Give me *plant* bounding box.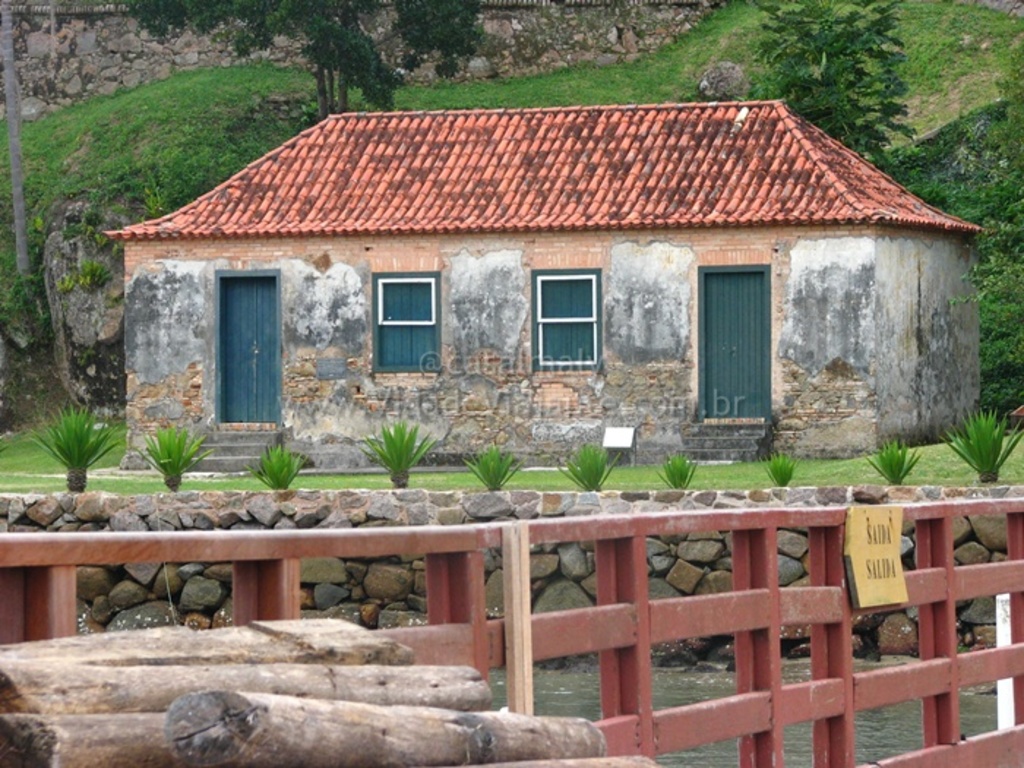
1,41,1023,329.
